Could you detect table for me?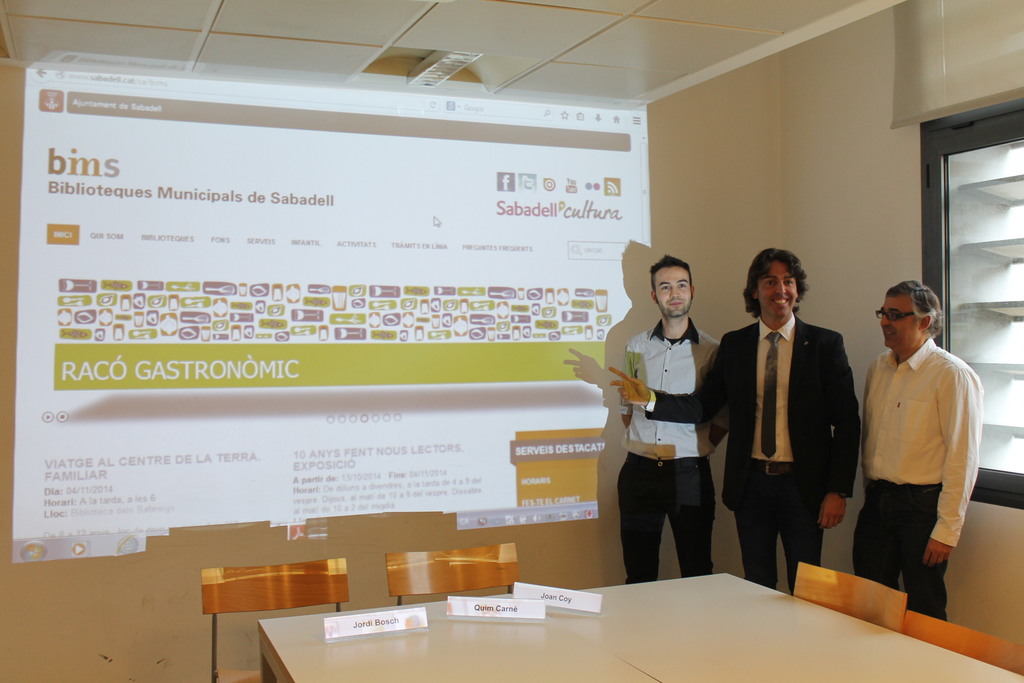
Detection result: (x1=257, y1=569, x2=1023, y2=682).
